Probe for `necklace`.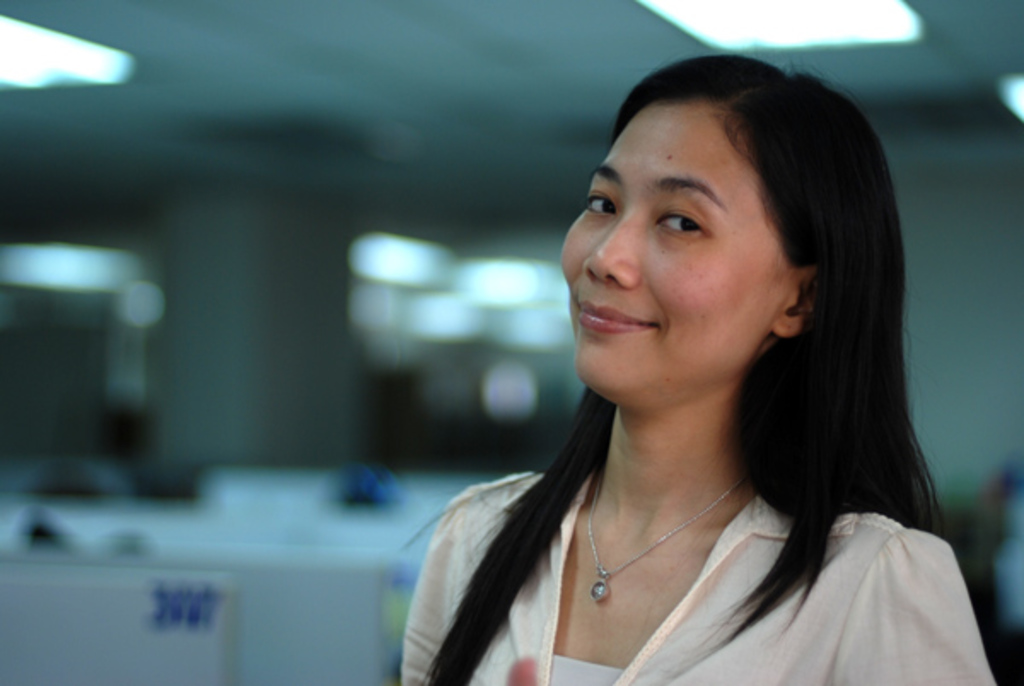
Probe result: detection(555, 468, 794, 599).
